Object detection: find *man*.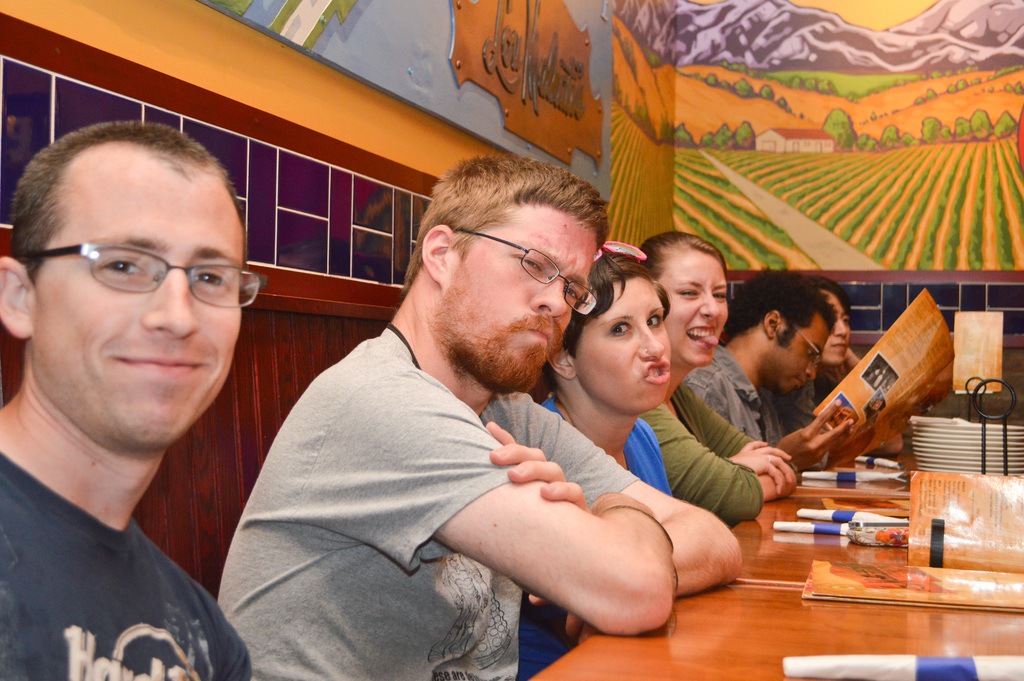
(682, 274, 920, 479).
